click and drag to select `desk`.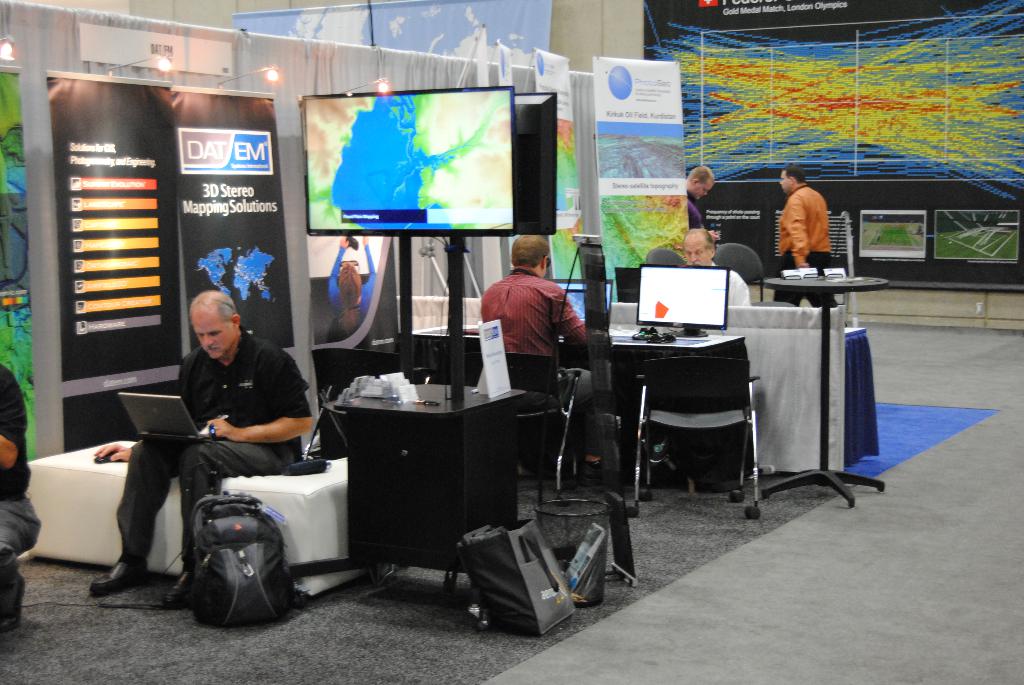
Selection: bbox(292, 377, 518, 602).
